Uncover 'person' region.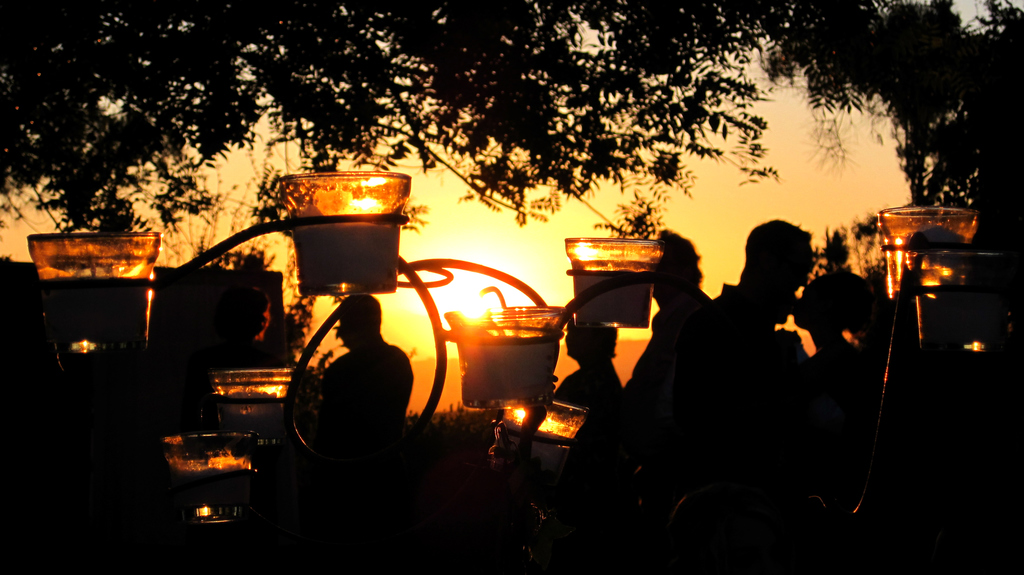
Uncovered: box(680, 198, 825, 511).
